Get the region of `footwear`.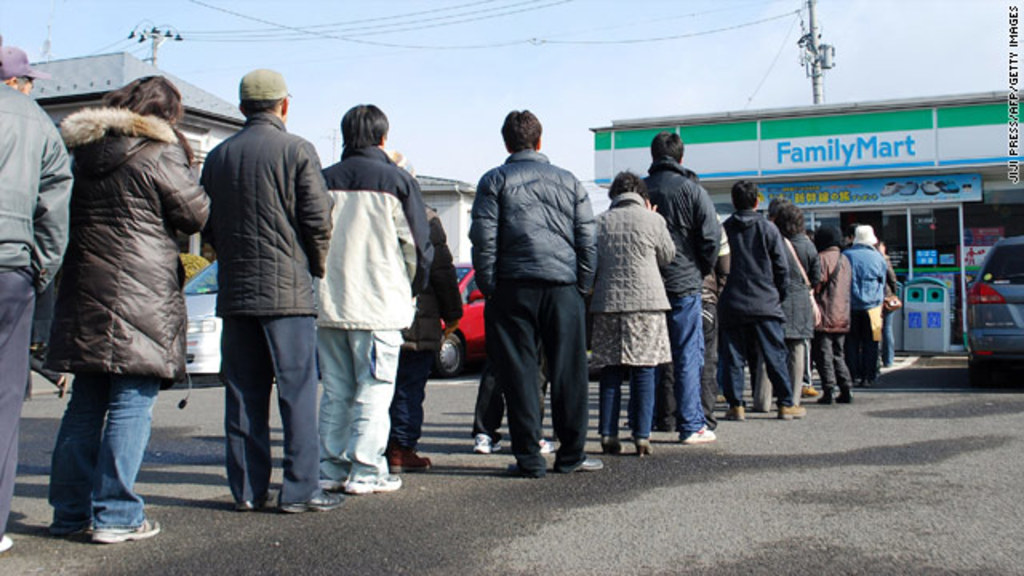
BBox(797, 381, 821, 395).
